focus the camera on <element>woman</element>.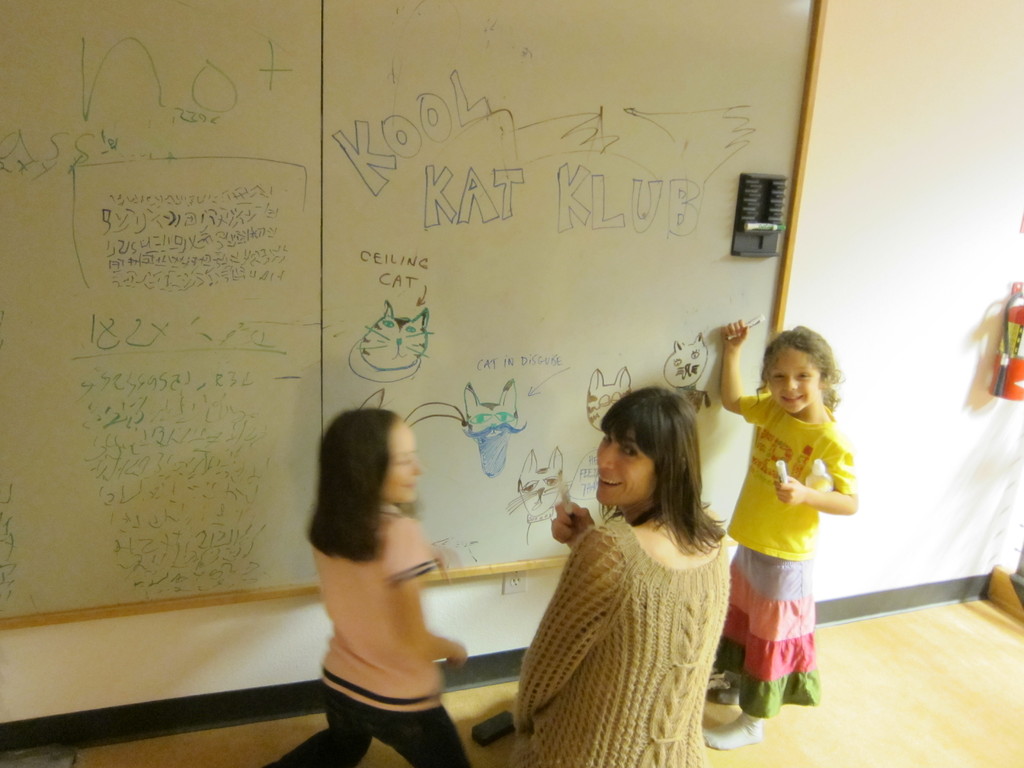
Focus region: [268,403,490,767].
